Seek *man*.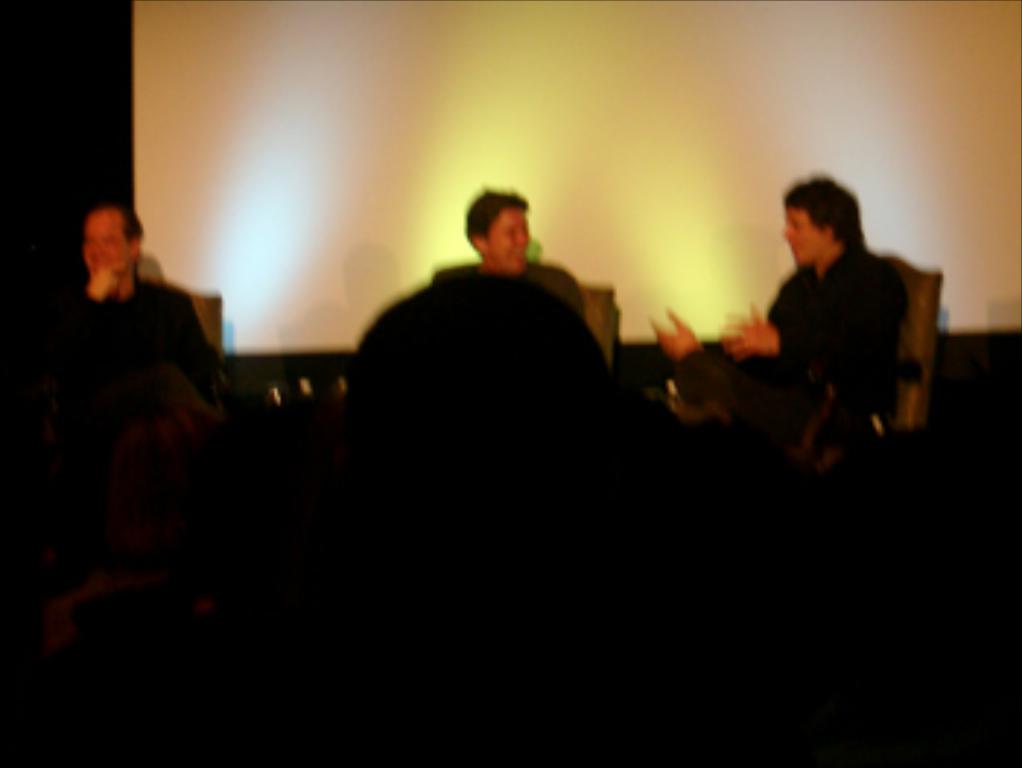
detection(666, 164, 931, 514).
